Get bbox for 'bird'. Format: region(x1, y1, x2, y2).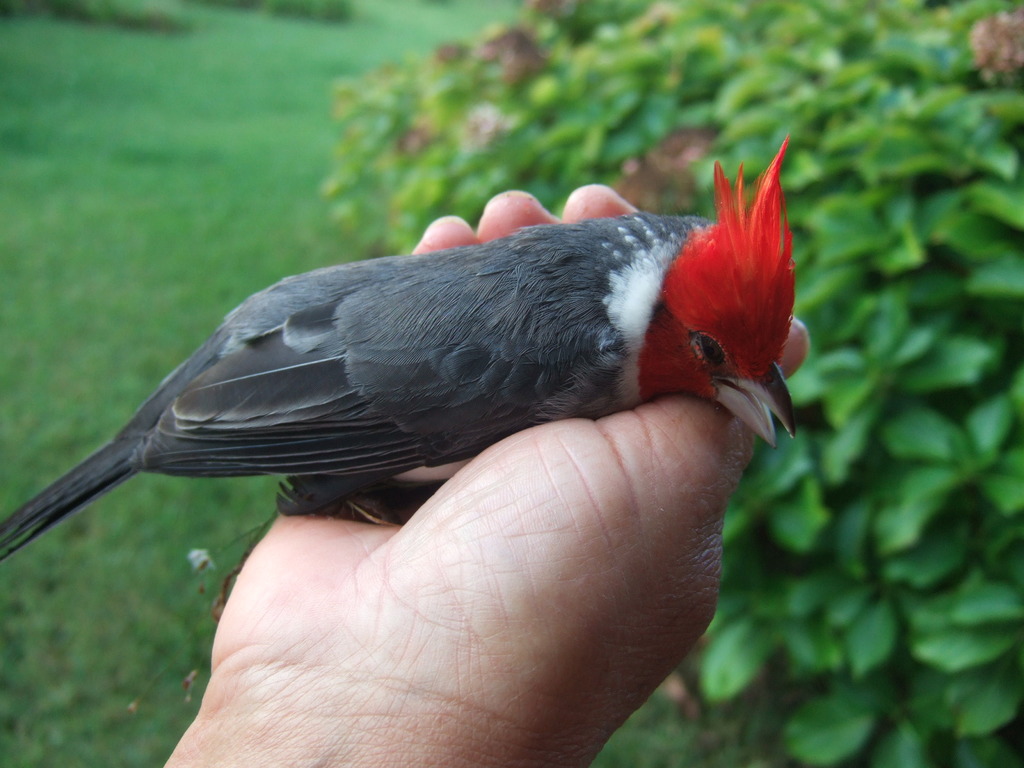
region(0, 180, 832, 544).
